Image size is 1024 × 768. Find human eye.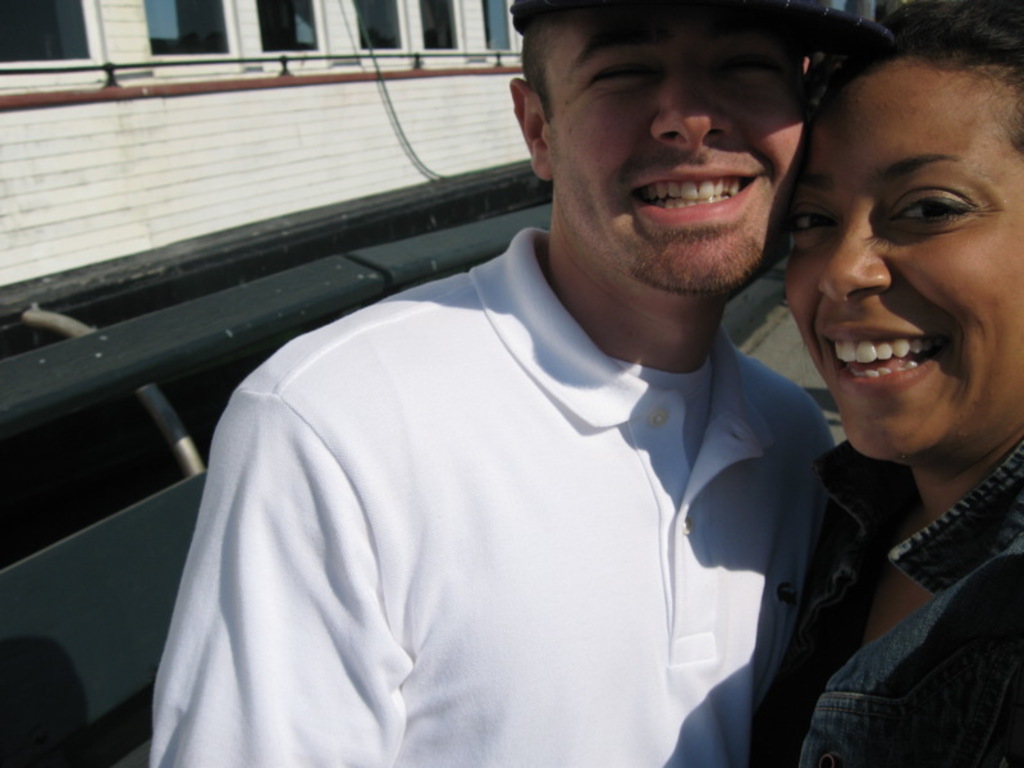
rect(591, 55, 654, 95).
